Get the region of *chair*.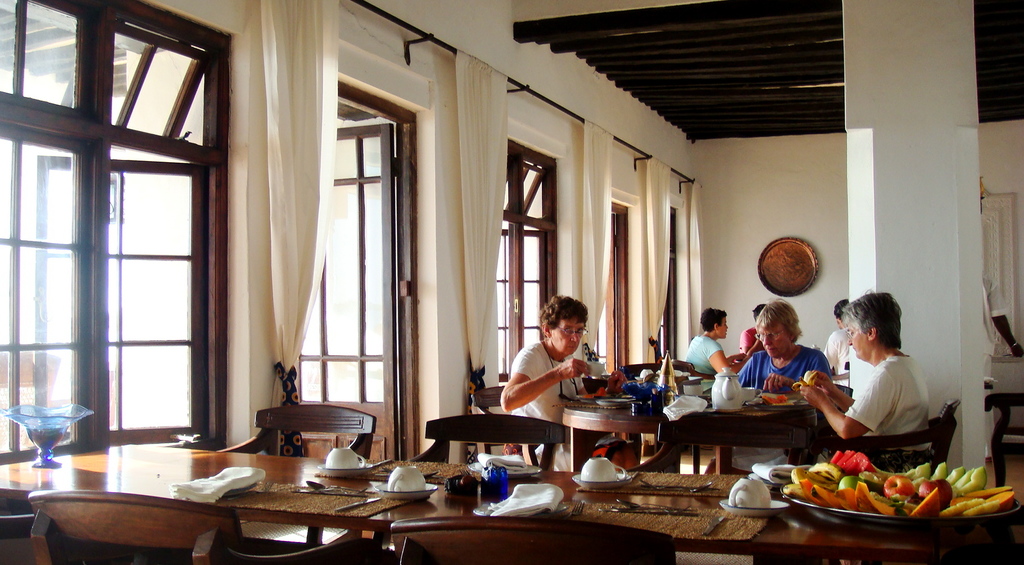
820 394 969 459.
